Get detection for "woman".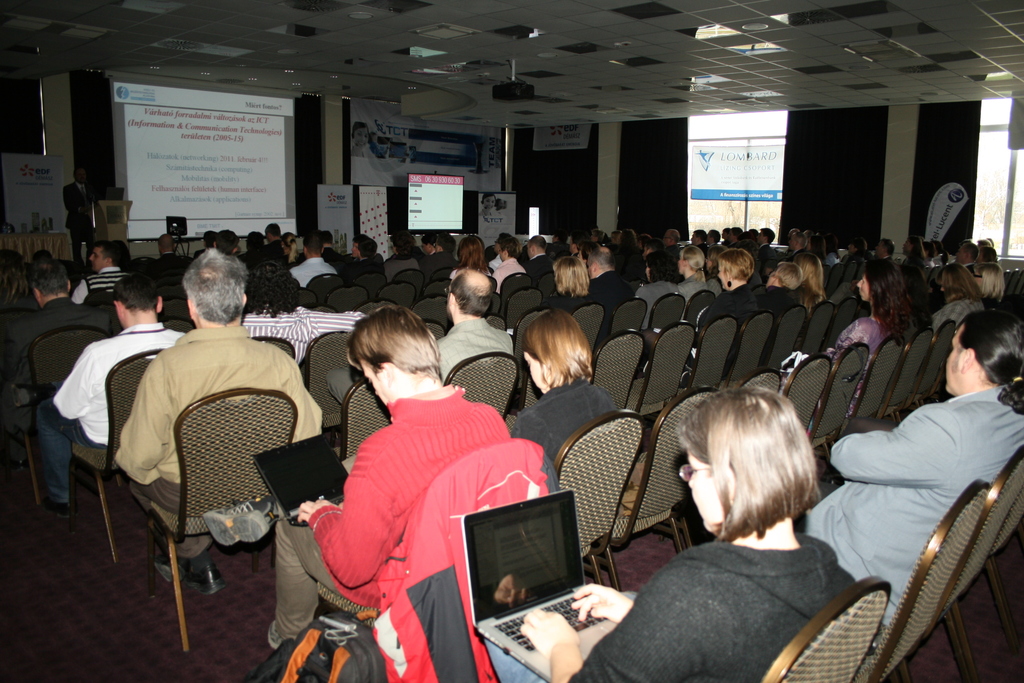
Detection: left=676, top=239, right=720, bottom=304.
